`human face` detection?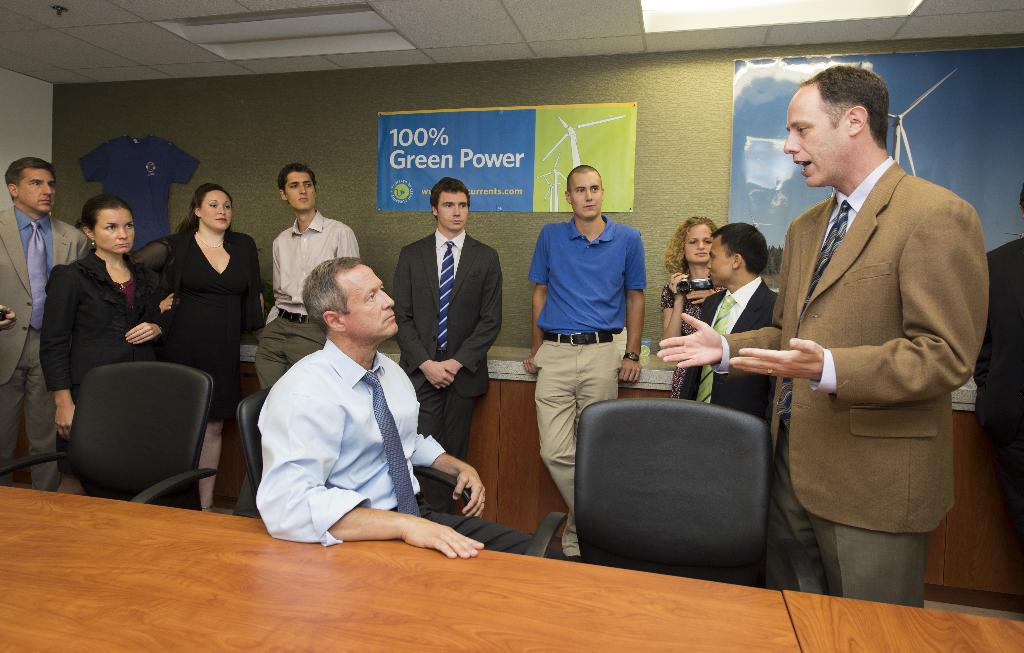
782:85:835:186
